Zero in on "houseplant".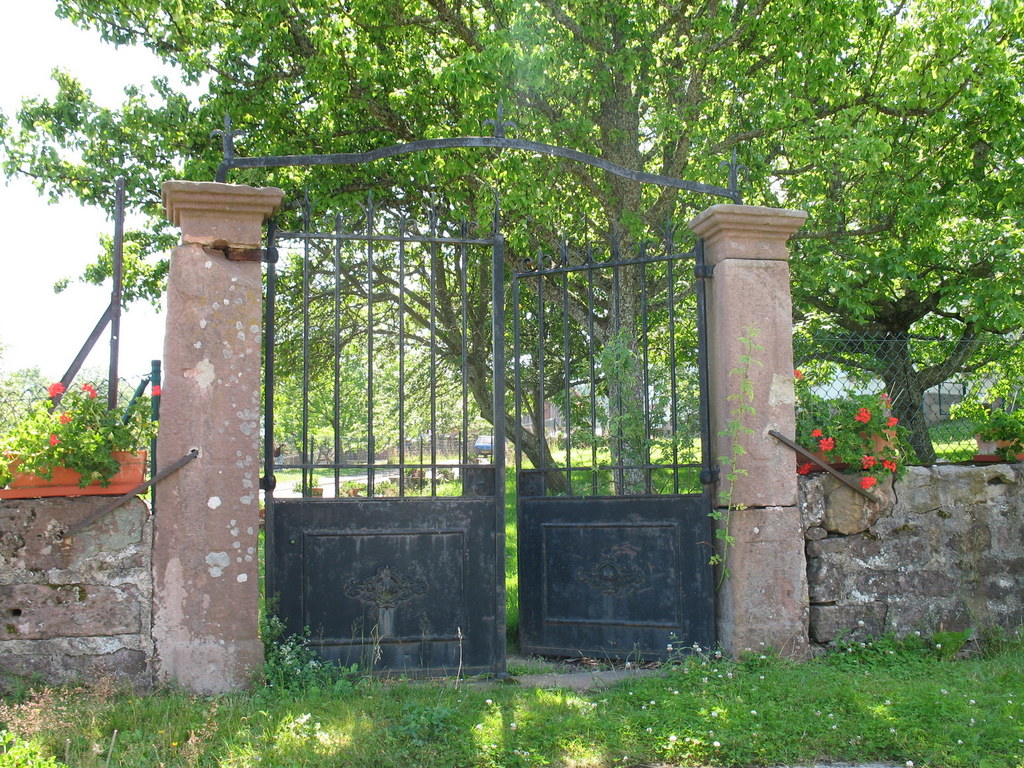
Zeroed in: box=[340, 479, 367, 499].
